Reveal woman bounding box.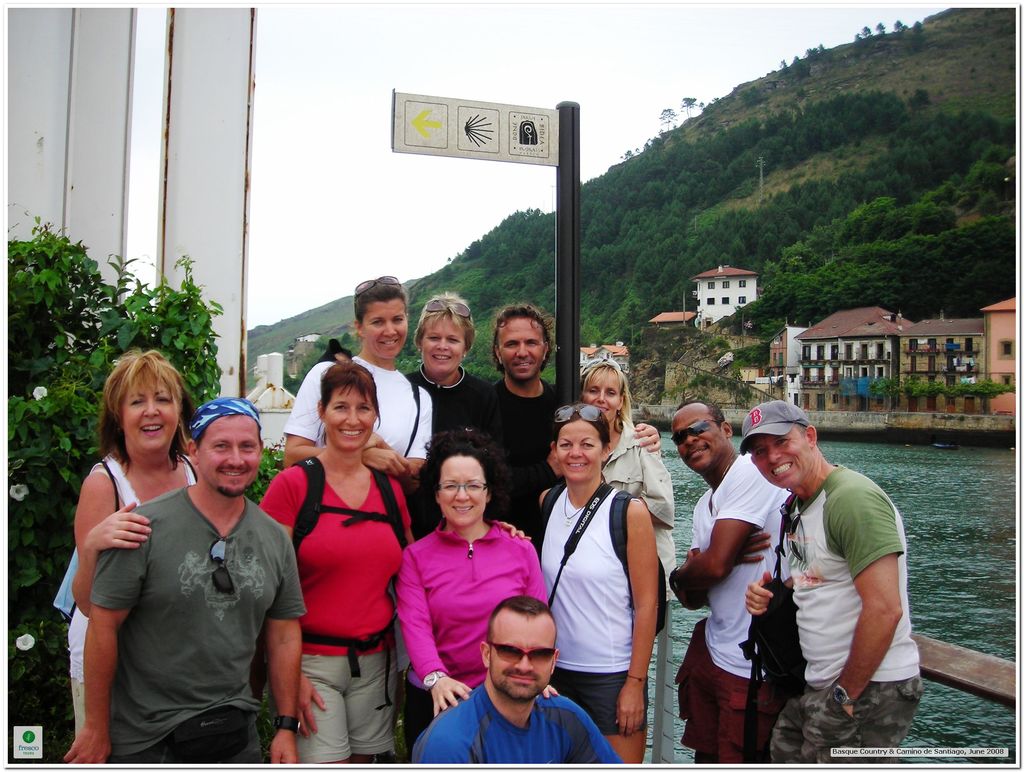
Revealed: [528,397,671,758].
